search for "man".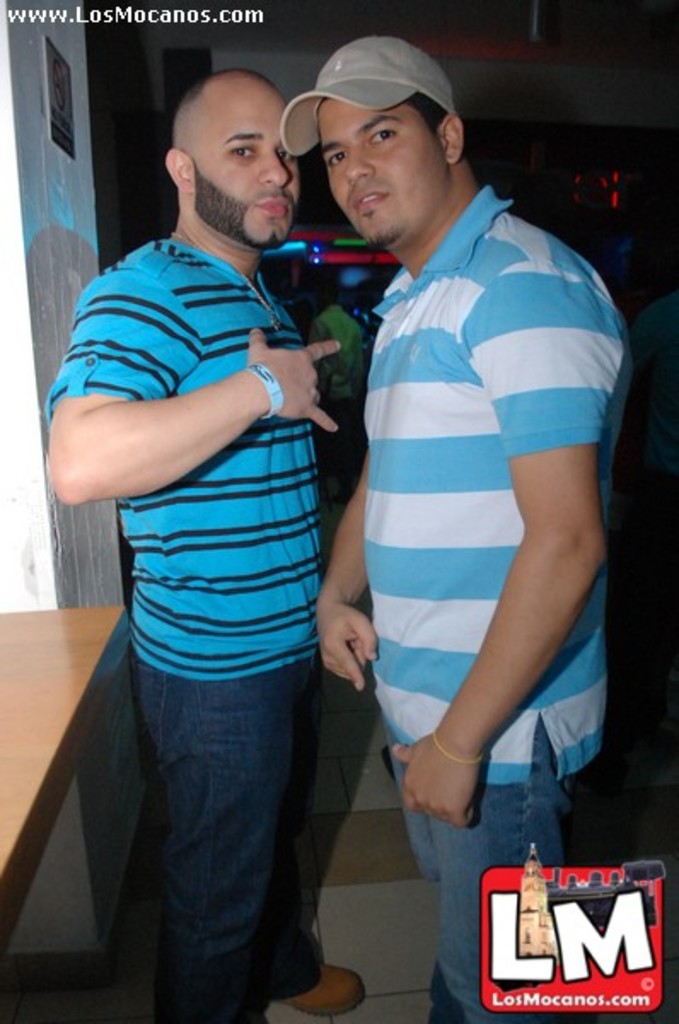
Found at 310 31 633 1022.
